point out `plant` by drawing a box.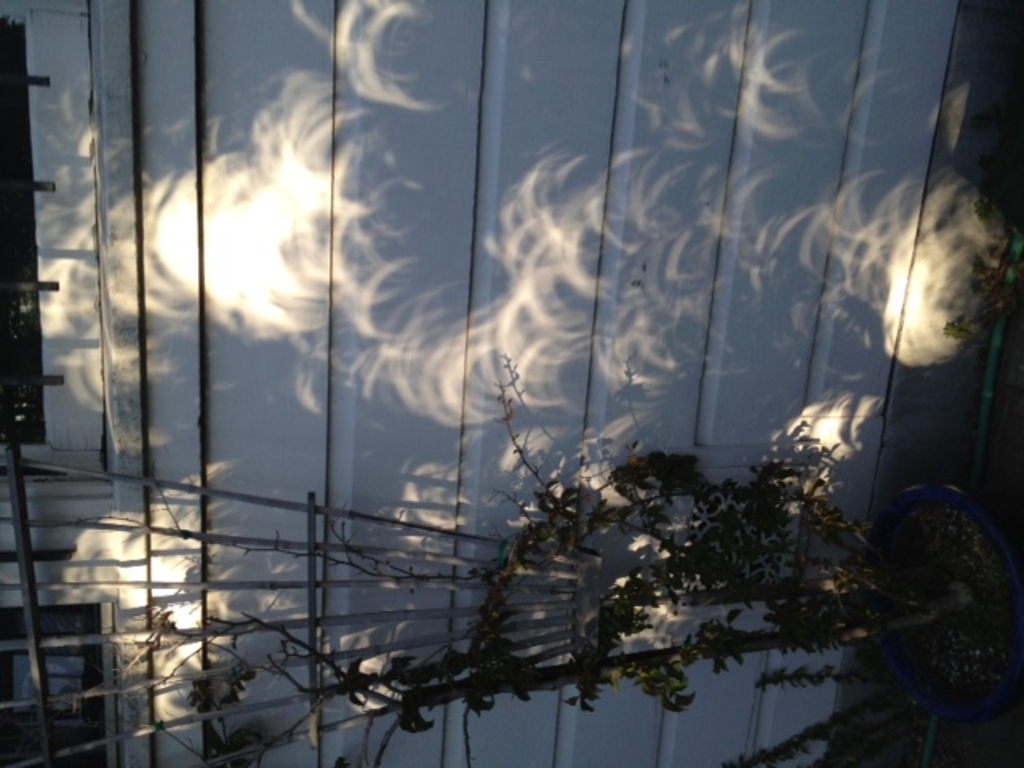
locate(331, 437, 1006, 731).
